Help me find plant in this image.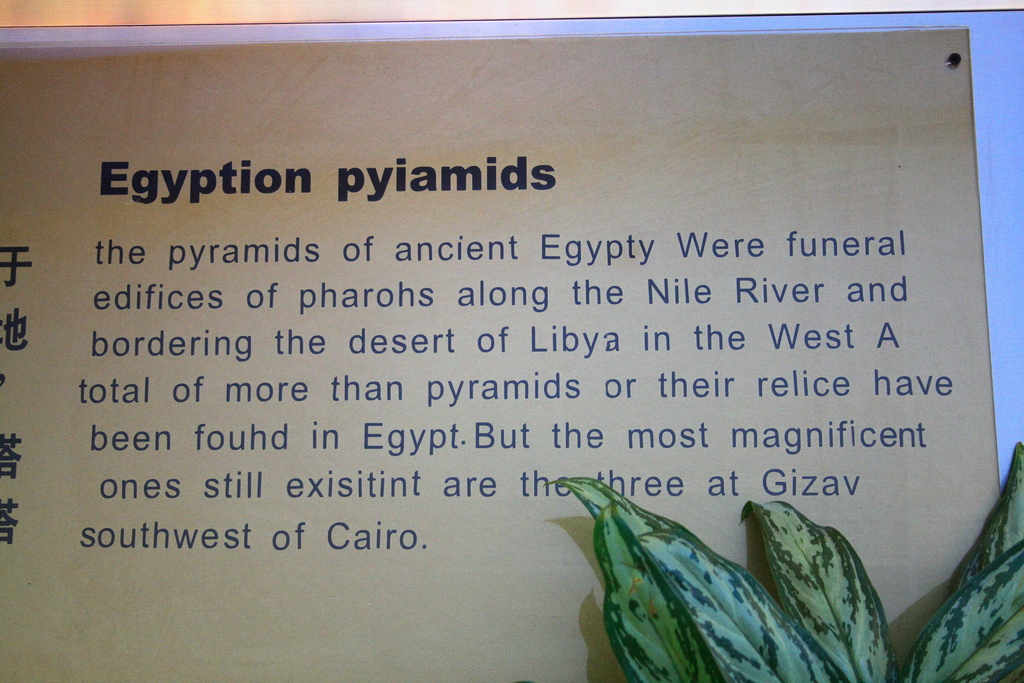
Found it: [540, 437, 1023, 682].
